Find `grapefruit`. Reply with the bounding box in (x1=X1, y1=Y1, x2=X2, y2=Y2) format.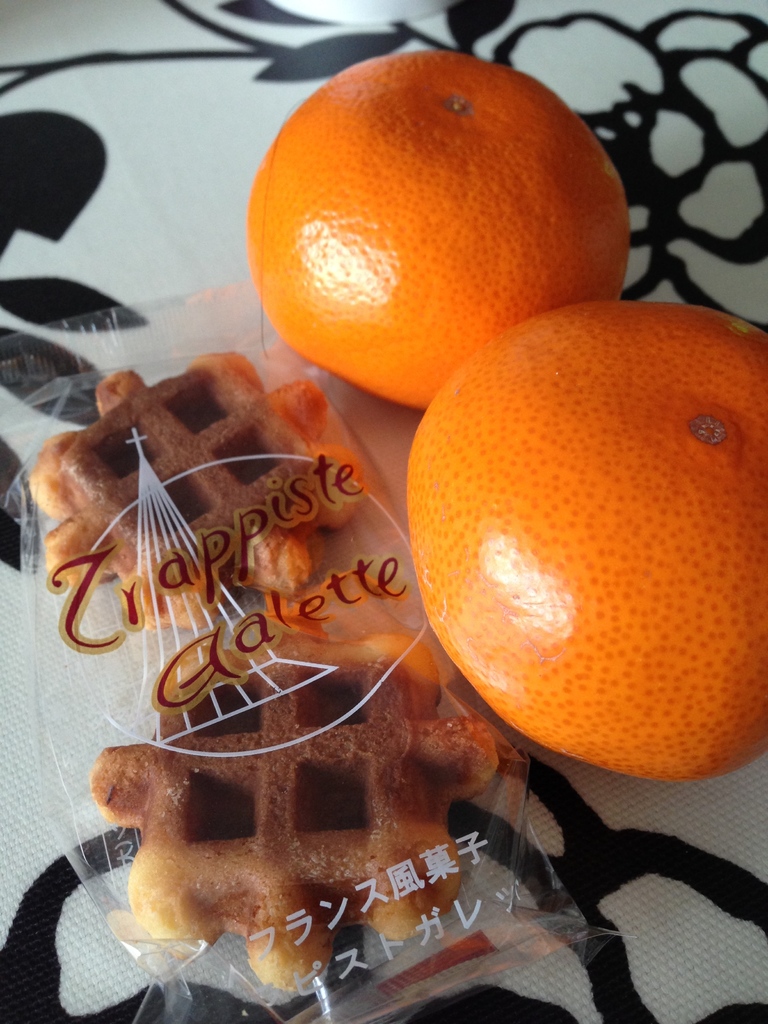
(x1=410, y1=298, x2=767, y2=785).
